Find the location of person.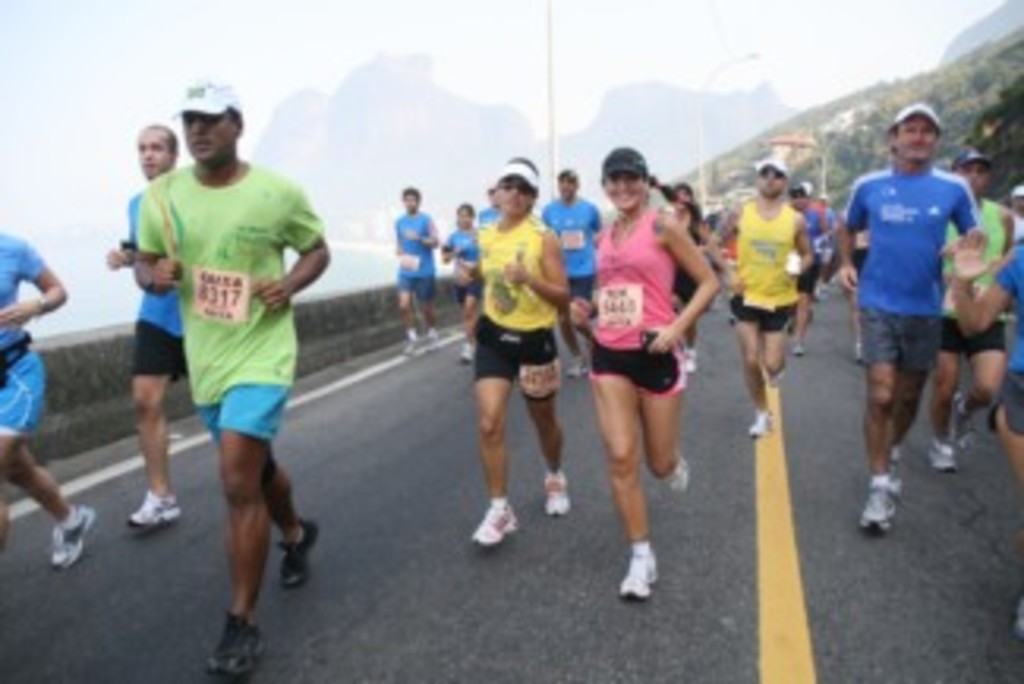
Location: 536, 164, 602, 378.
